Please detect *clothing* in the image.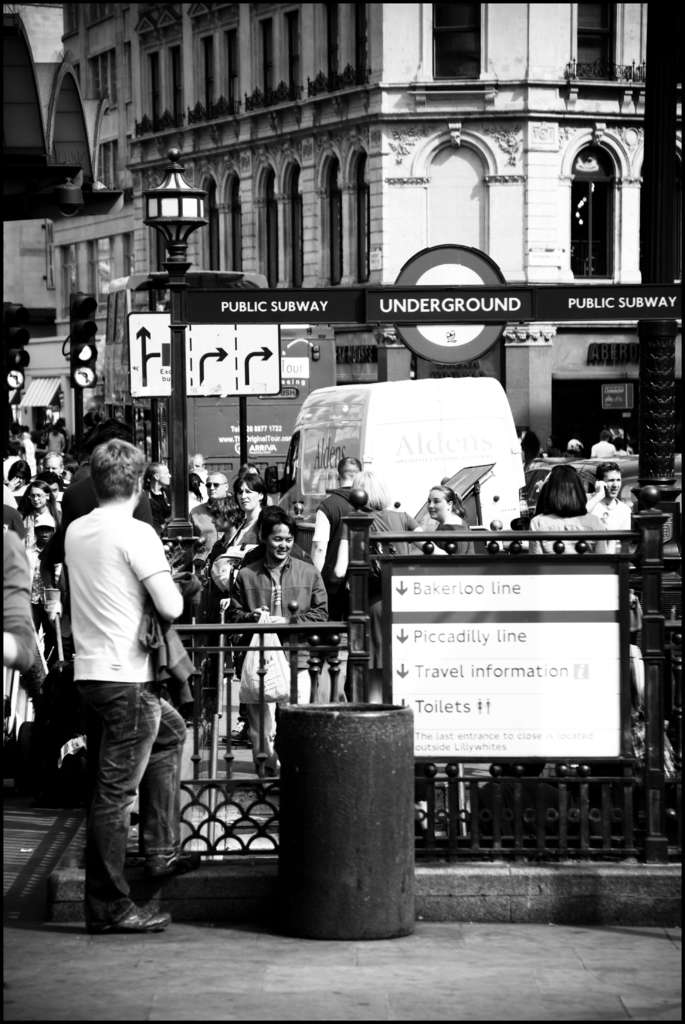
[x1=223, y1=547, x2=337, y2=708].
